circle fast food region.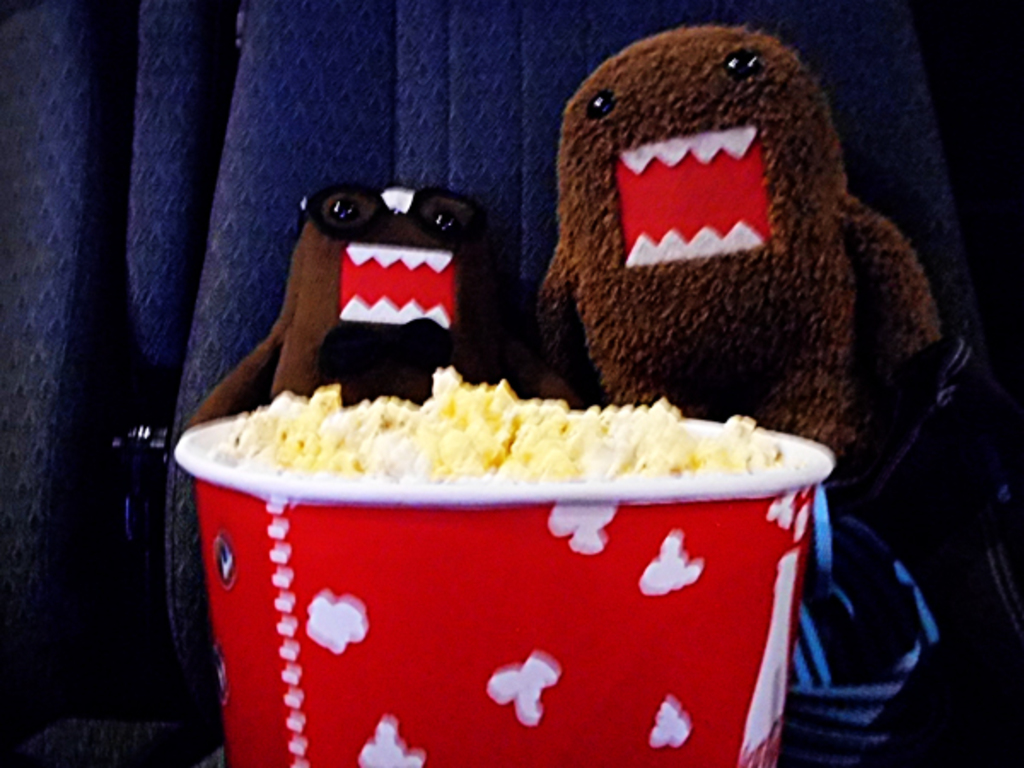
Region: rect(215, 364, 799, 485).
